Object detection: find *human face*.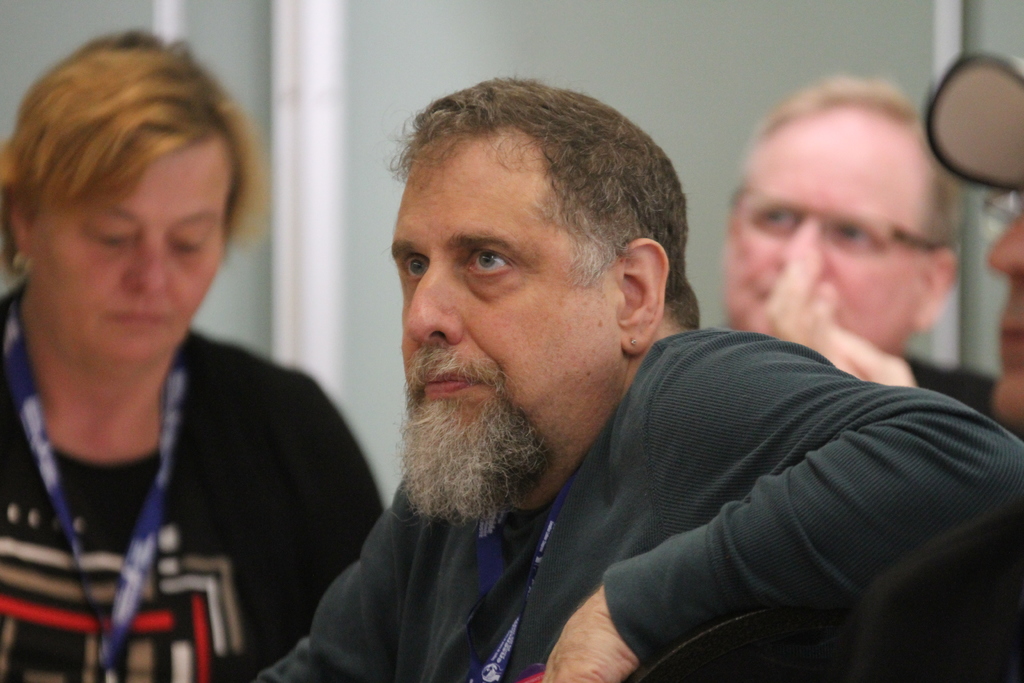
[left=20, top=131, right=236, bottom=366].
